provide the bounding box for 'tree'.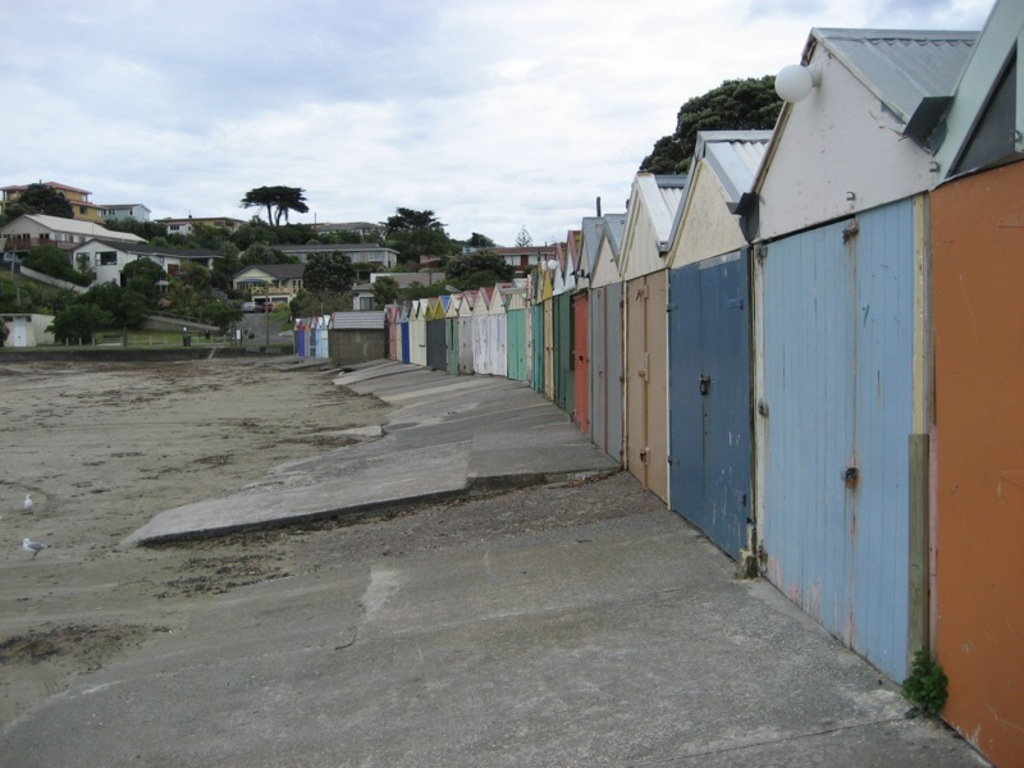
left=12, top=182, right=76, bottom=221.
